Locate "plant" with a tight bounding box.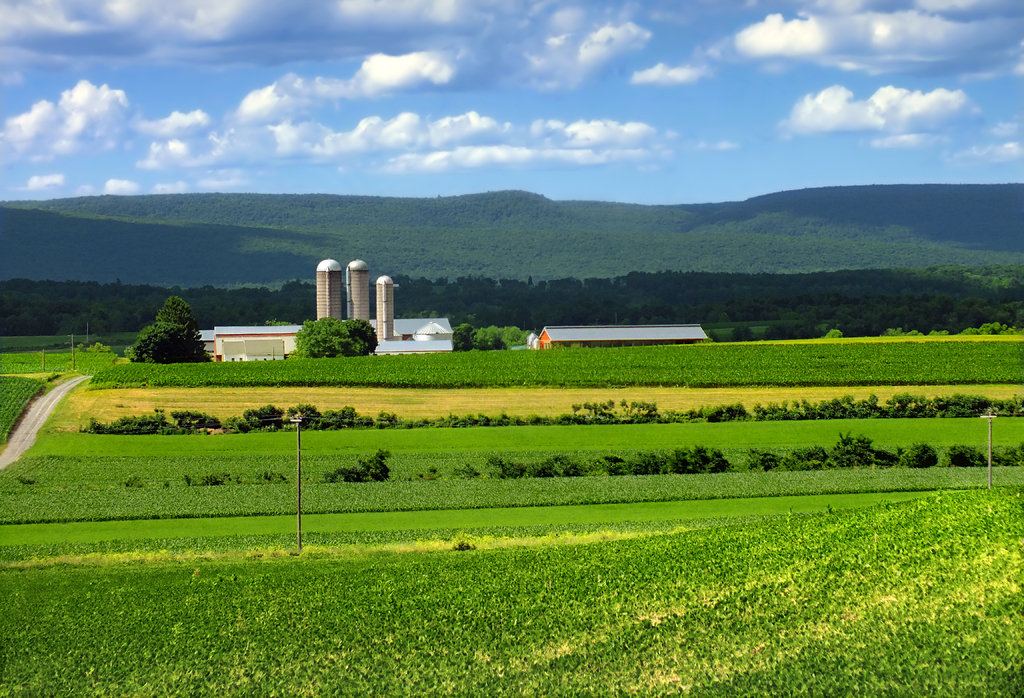
box=[287, 309, 378, 367].
